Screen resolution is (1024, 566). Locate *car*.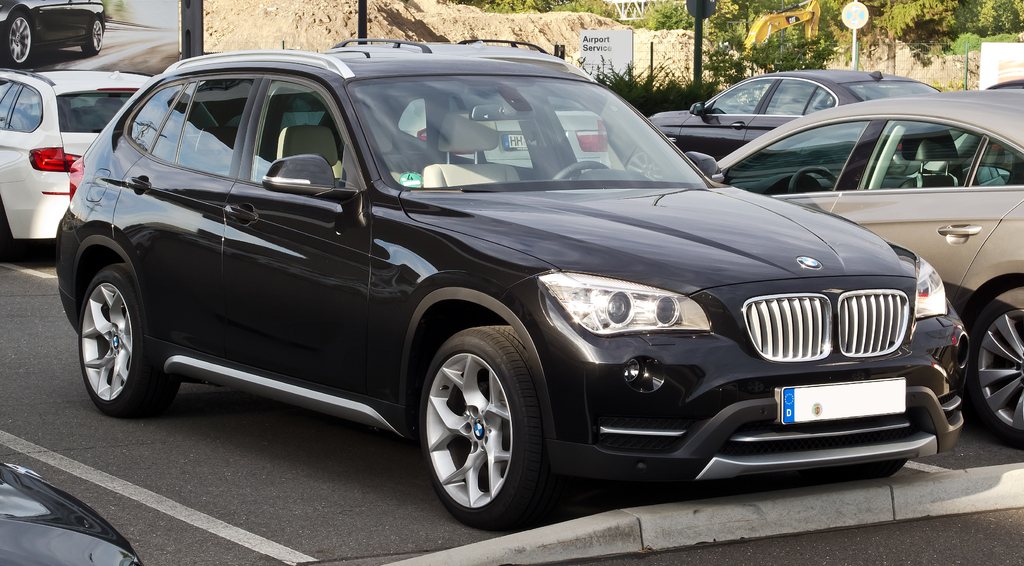
box=[0, 0, 115, 65].
